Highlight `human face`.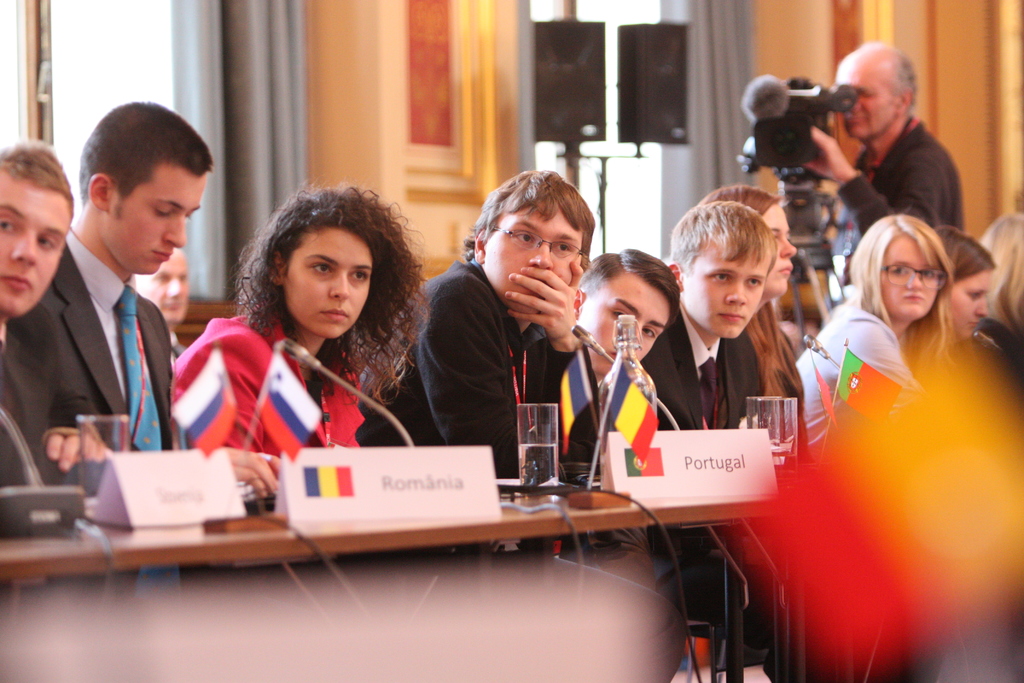
Highlighted region: crop(108, 174, 204, 274).
